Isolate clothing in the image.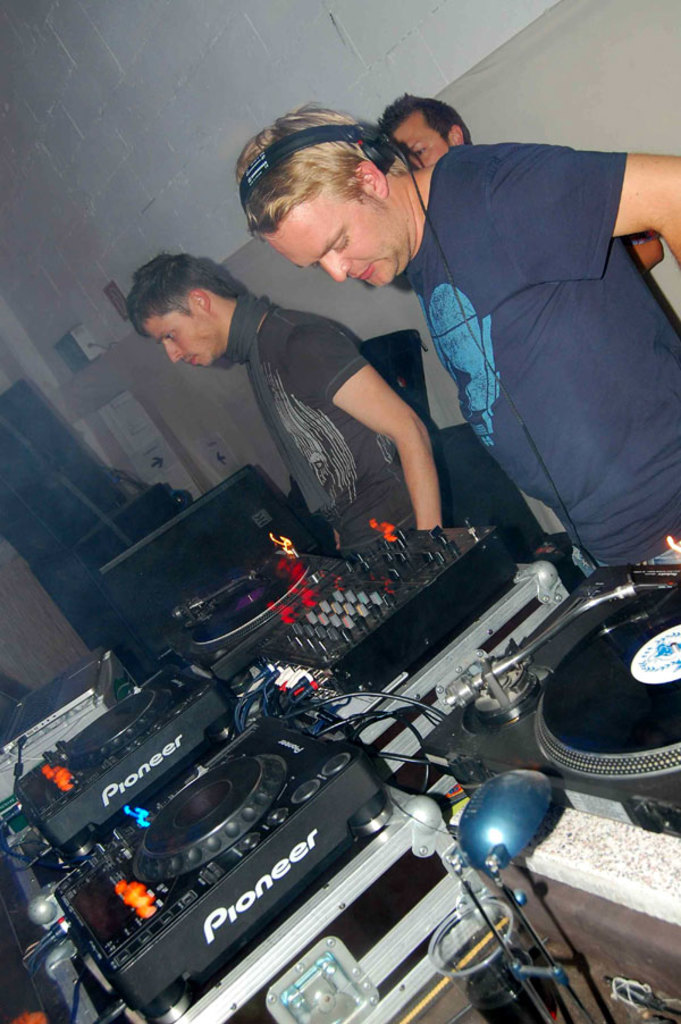
Isolated region: l=217, t=294, r=445, b=556.
